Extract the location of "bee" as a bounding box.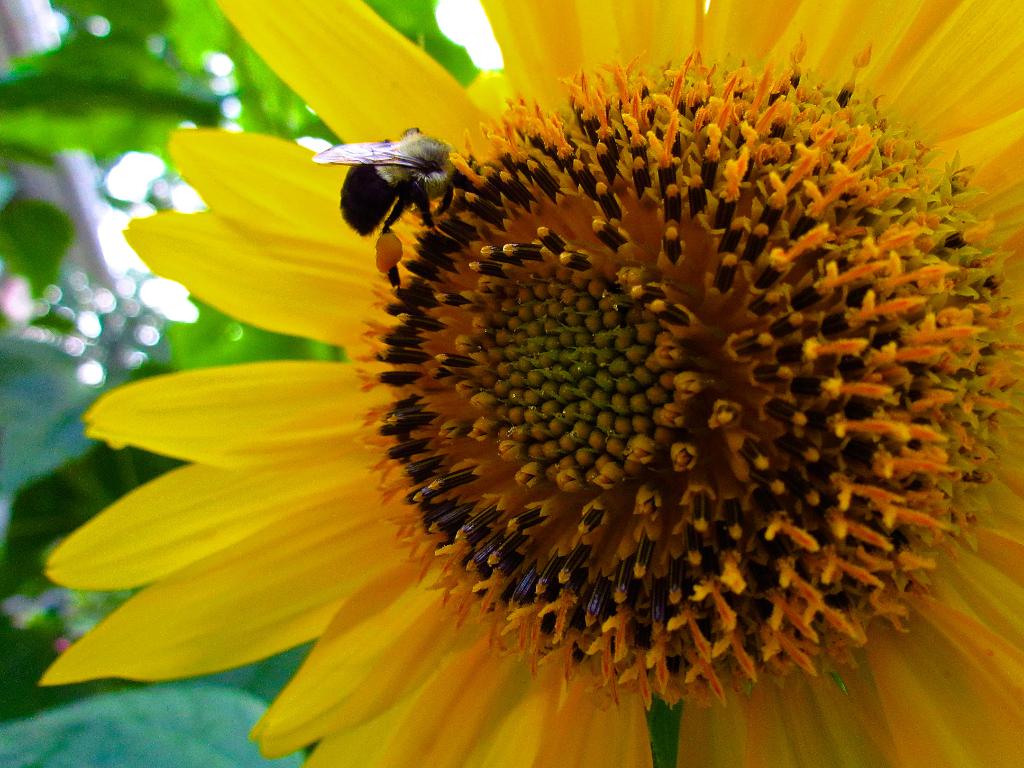
Rect(319, 124, 465, 271).
